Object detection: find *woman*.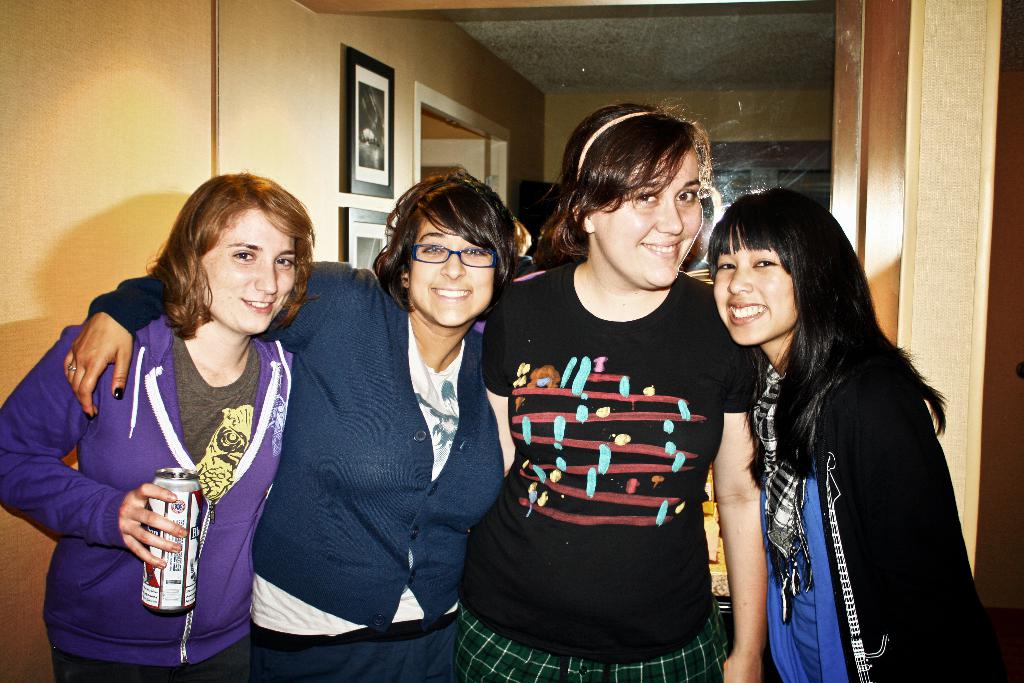
bbox=[706, 189, 995, 682].
